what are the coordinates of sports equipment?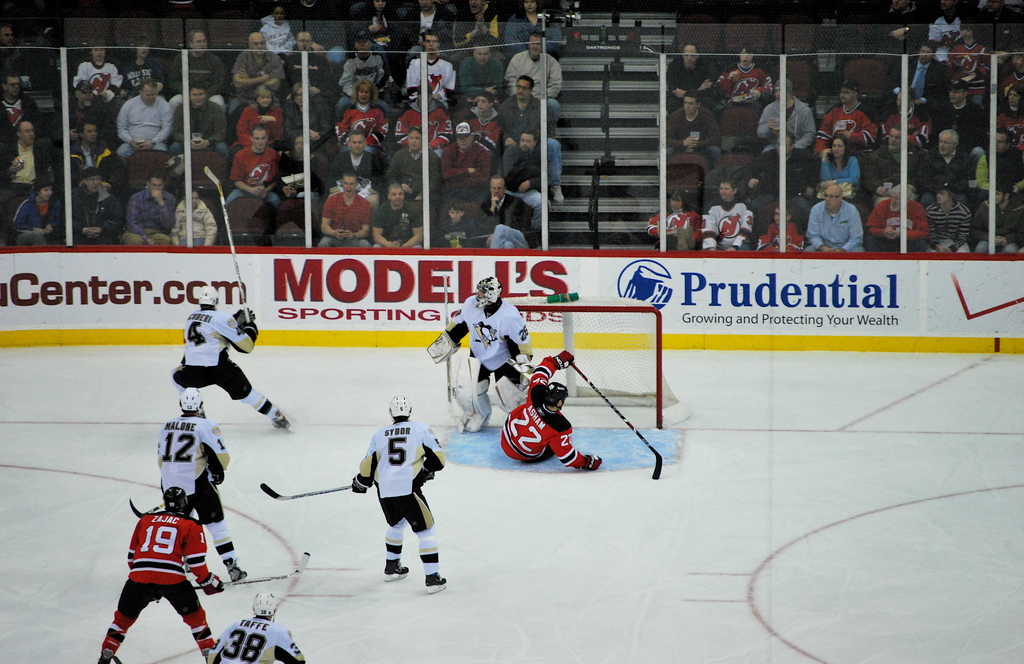
[x1=391, y1=392, x2=413, y2=419].
